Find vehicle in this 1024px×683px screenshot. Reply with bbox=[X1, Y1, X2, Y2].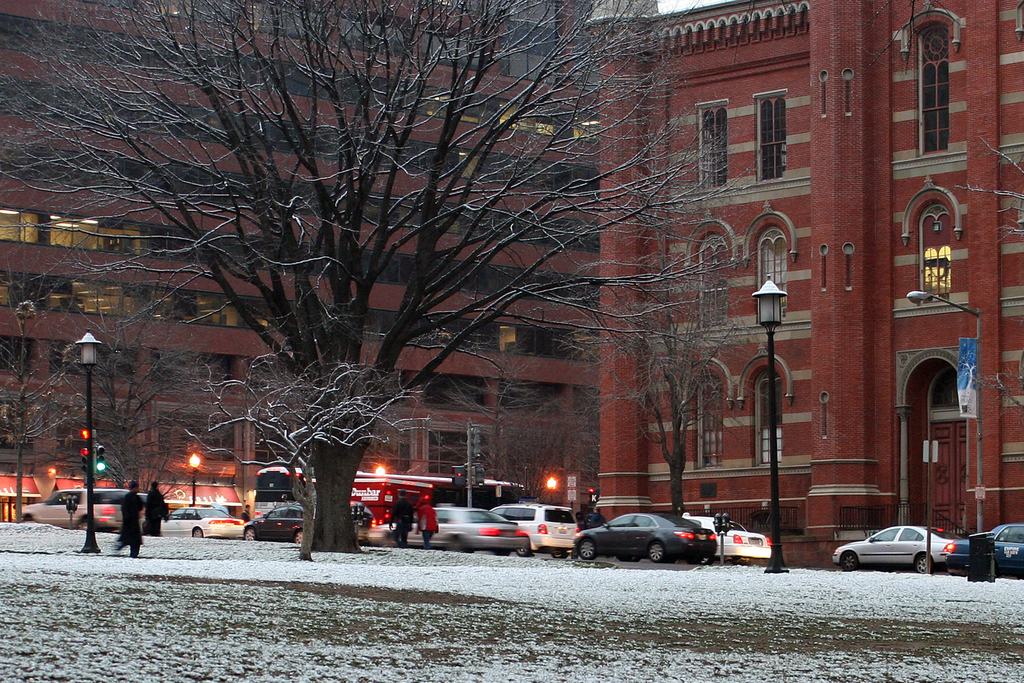
bbox=[836, 526, 976, 570].
